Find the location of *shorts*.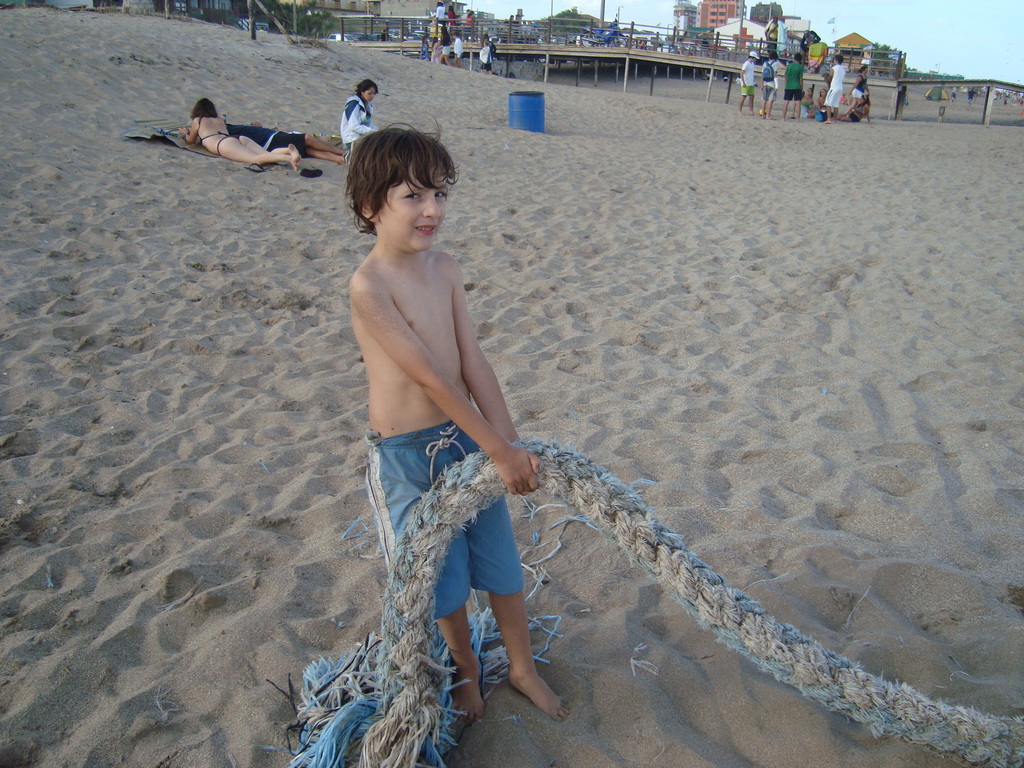
Location: detection(380, 435, 537, 627).
